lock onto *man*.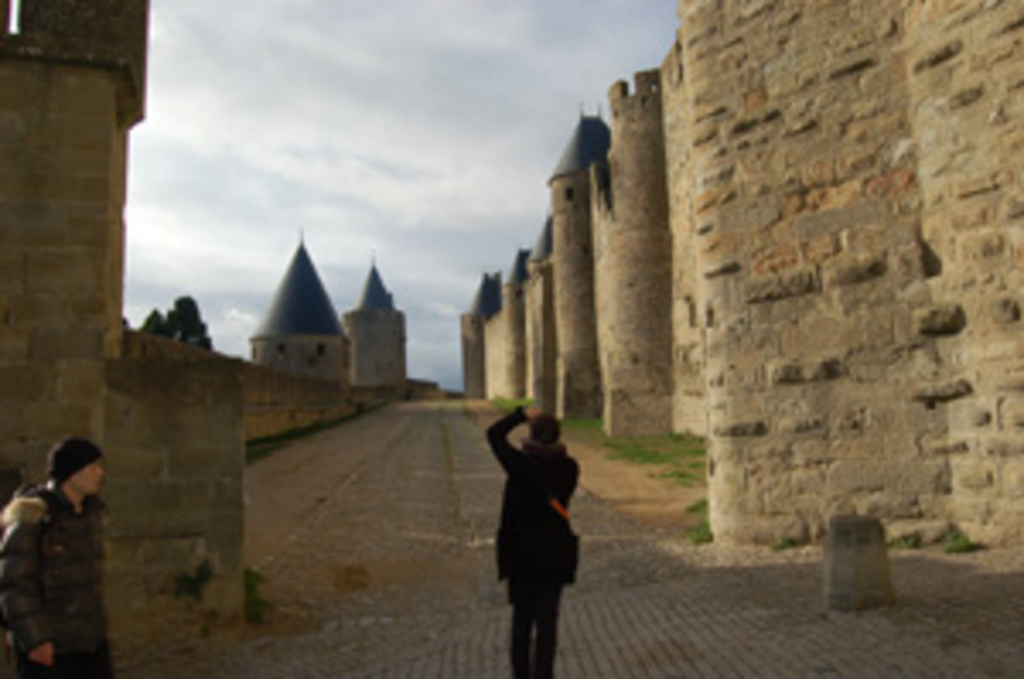
Locked: (3,430,130,676).
